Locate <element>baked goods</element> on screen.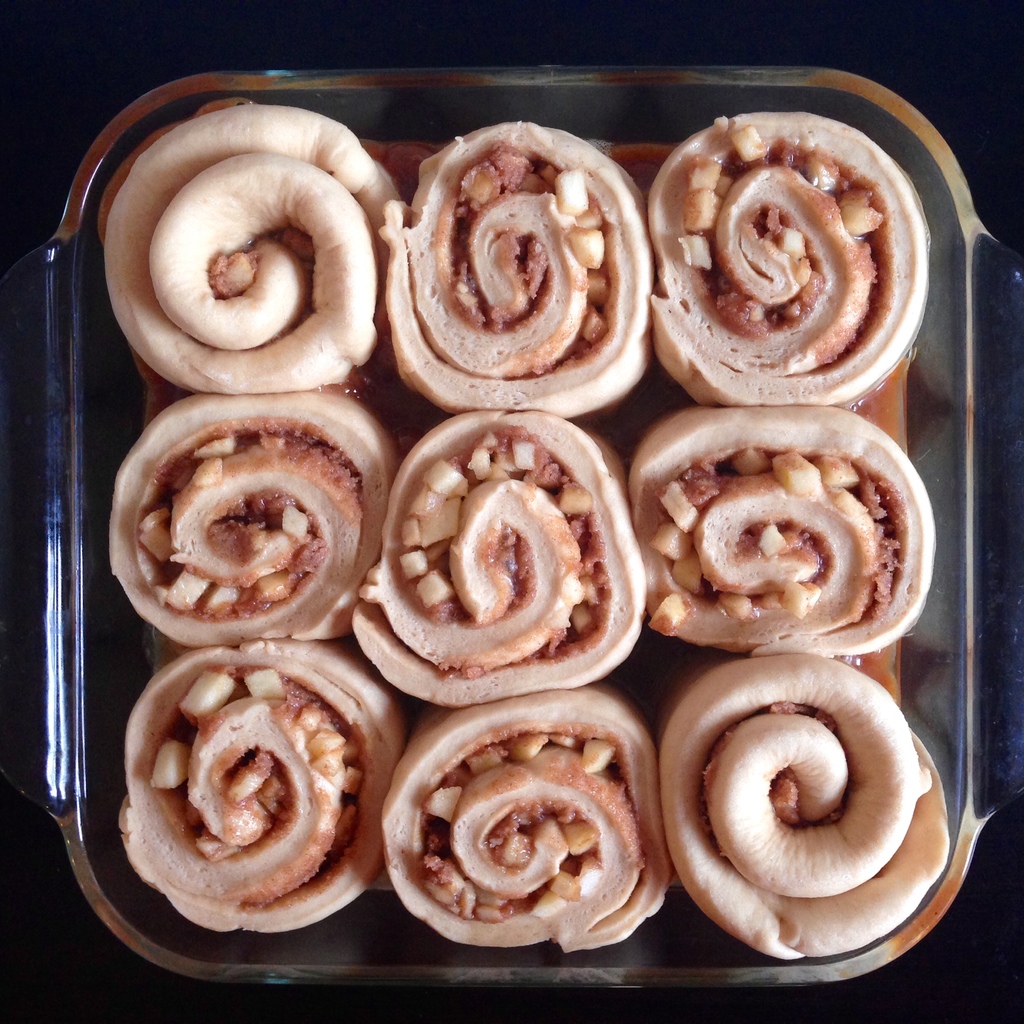
On screen at bbox=(381, 684, 680, 953).
